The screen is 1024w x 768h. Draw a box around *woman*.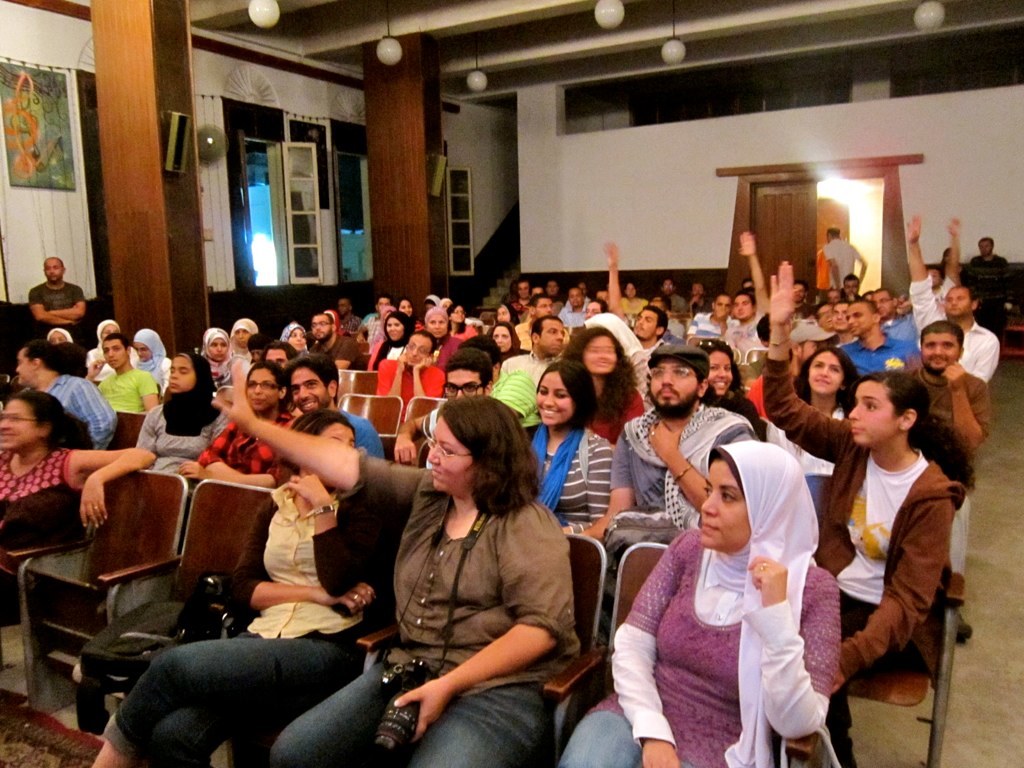
[364, 315, 416, 371].
